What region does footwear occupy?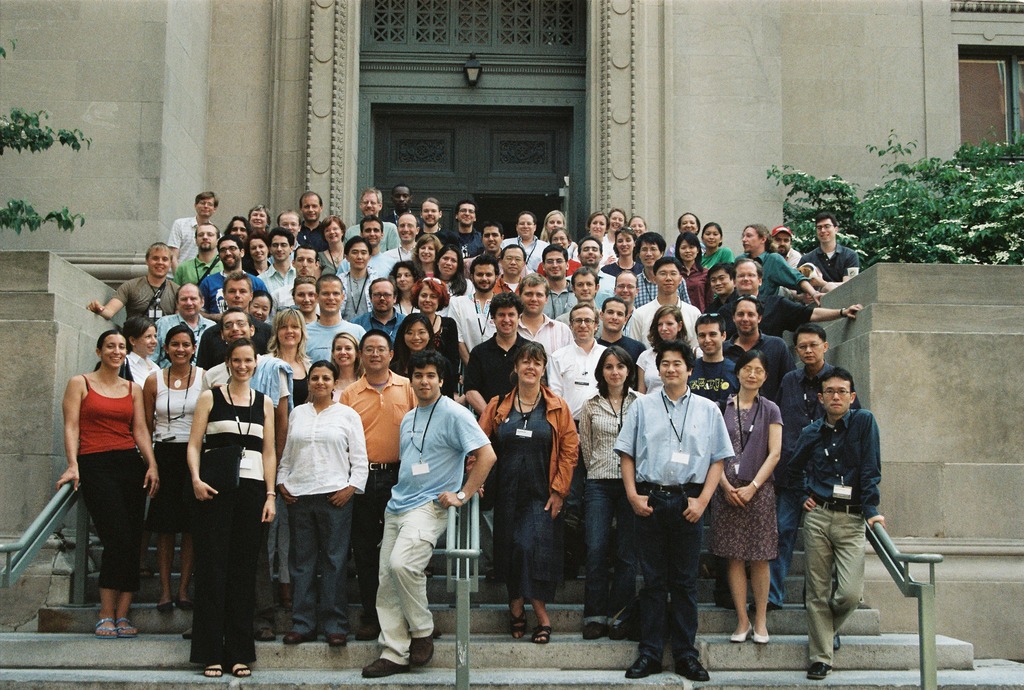
BBox(356, 625, 380, 640).
